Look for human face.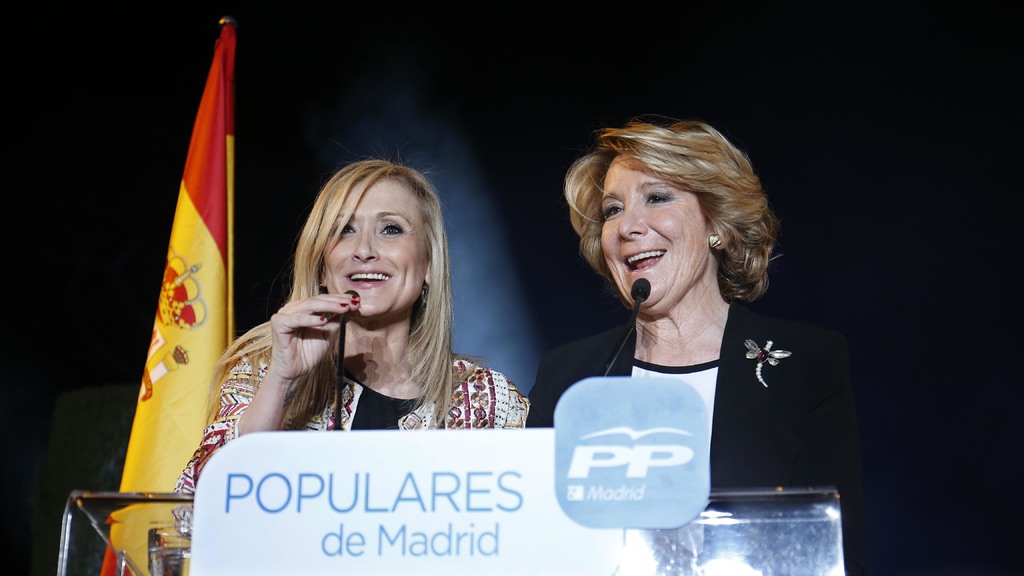
Found: [319,172,426,317].
